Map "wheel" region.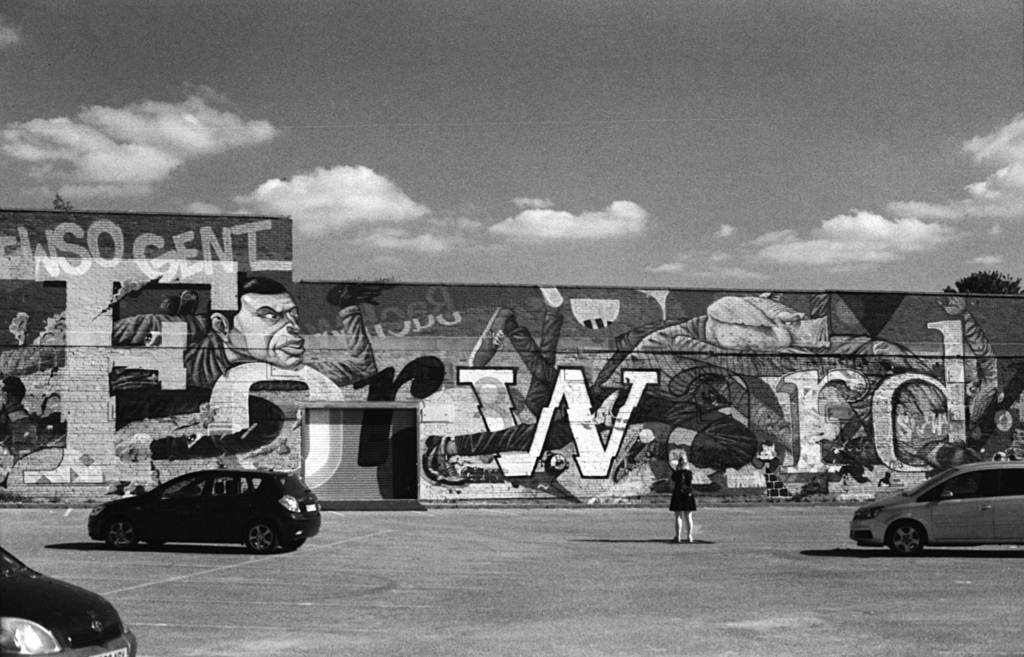
Mapped to [x1=890, y1=521, x2=924, y2=556].
